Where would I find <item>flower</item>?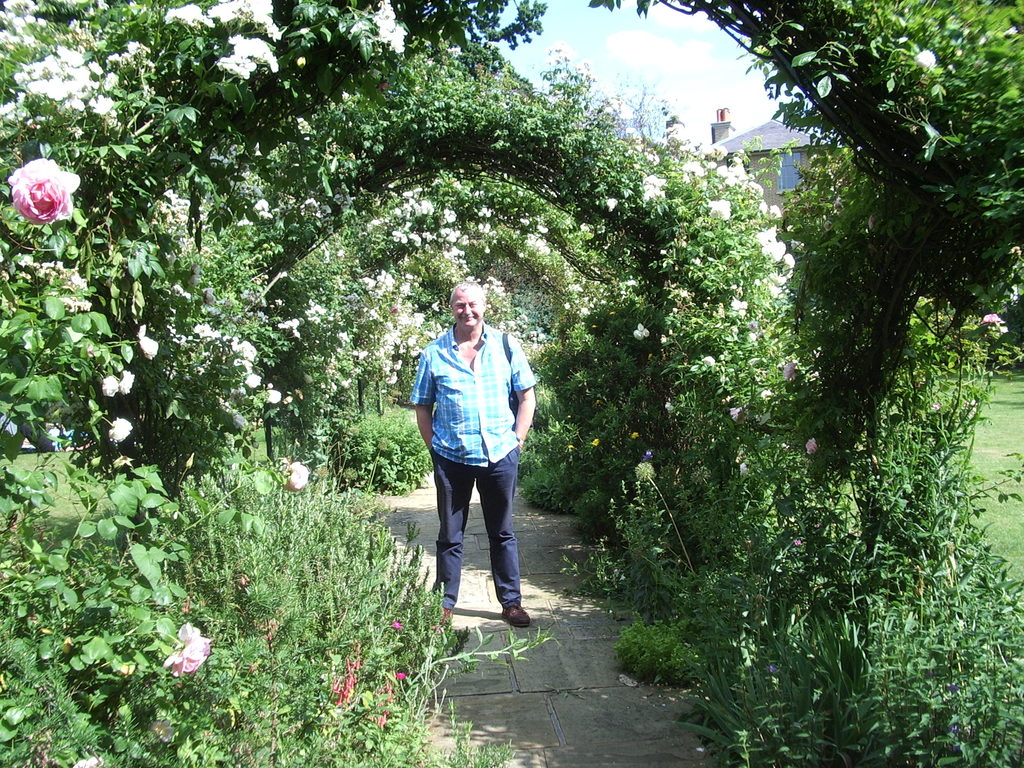
At 109 419 131 439.
